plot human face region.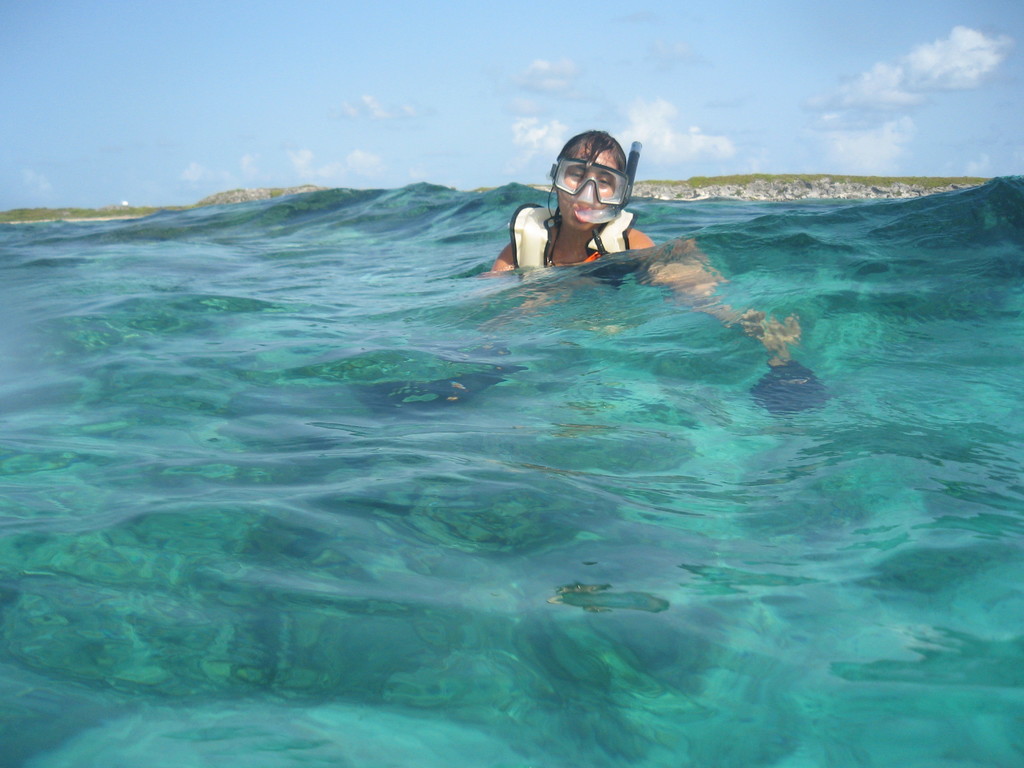
Plotted at pyautogui.locateOnScreen(555, 141, 620, 232).
